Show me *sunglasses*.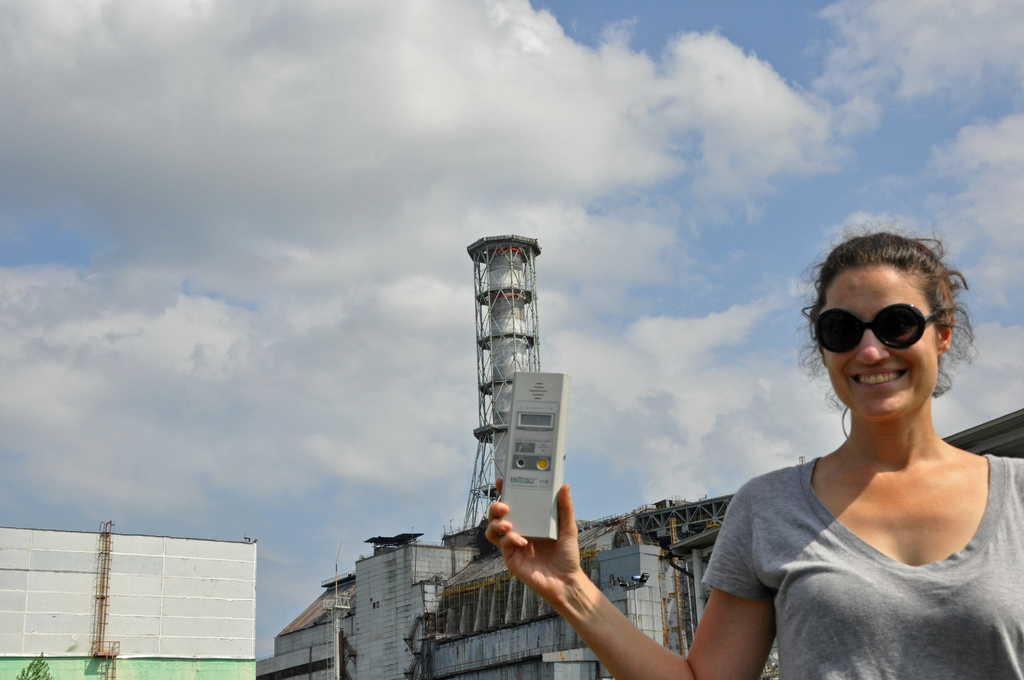
*sunglasses* is here: (811,300,943,355).
